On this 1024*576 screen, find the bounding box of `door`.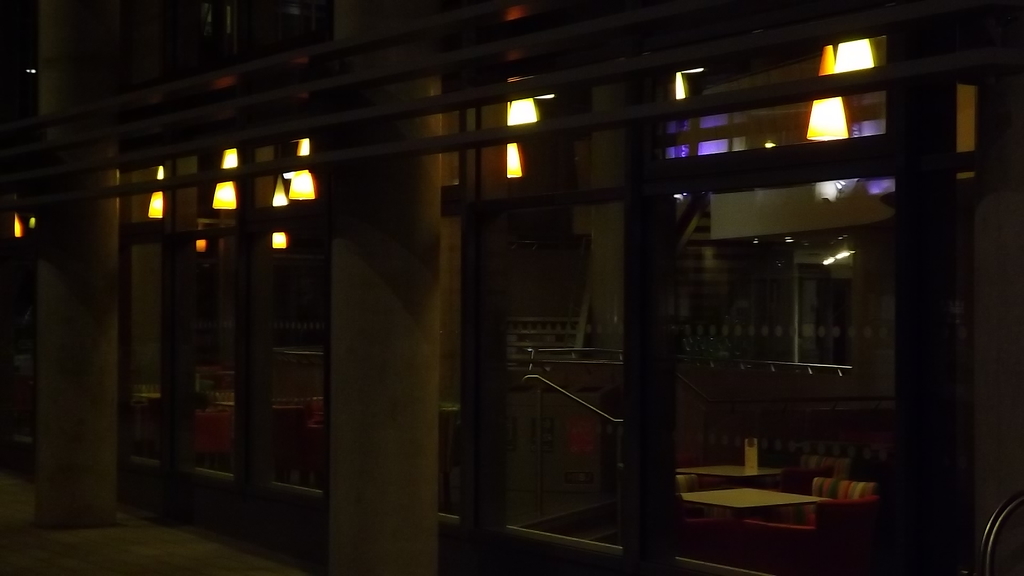
Bounding box: (172,231,247,551).
